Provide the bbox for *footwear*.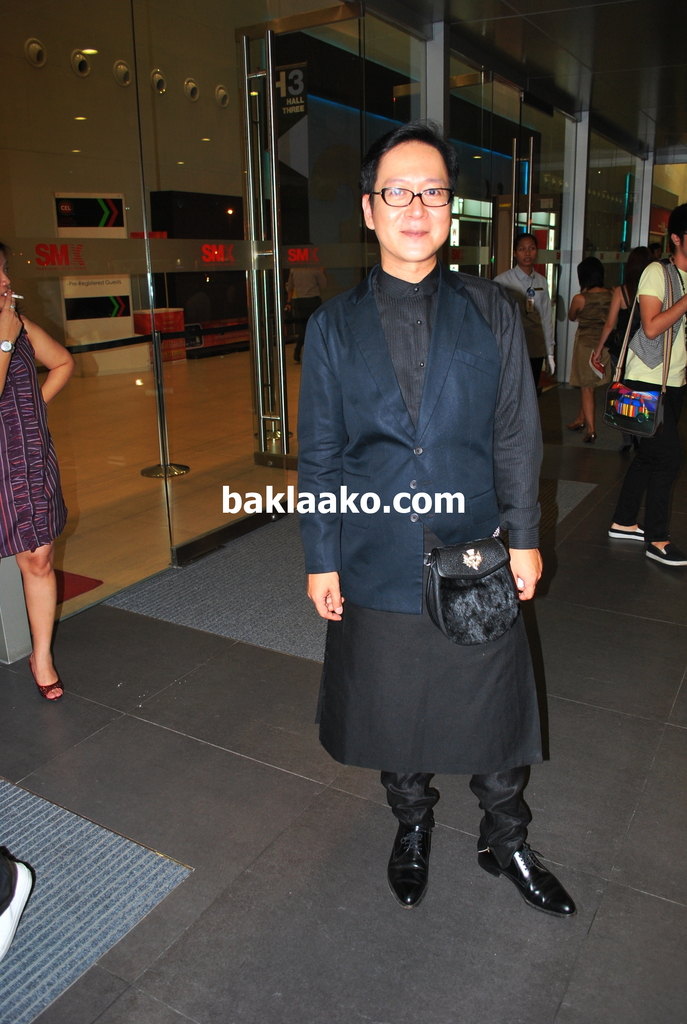
rect(389, 822, 427, 908).
